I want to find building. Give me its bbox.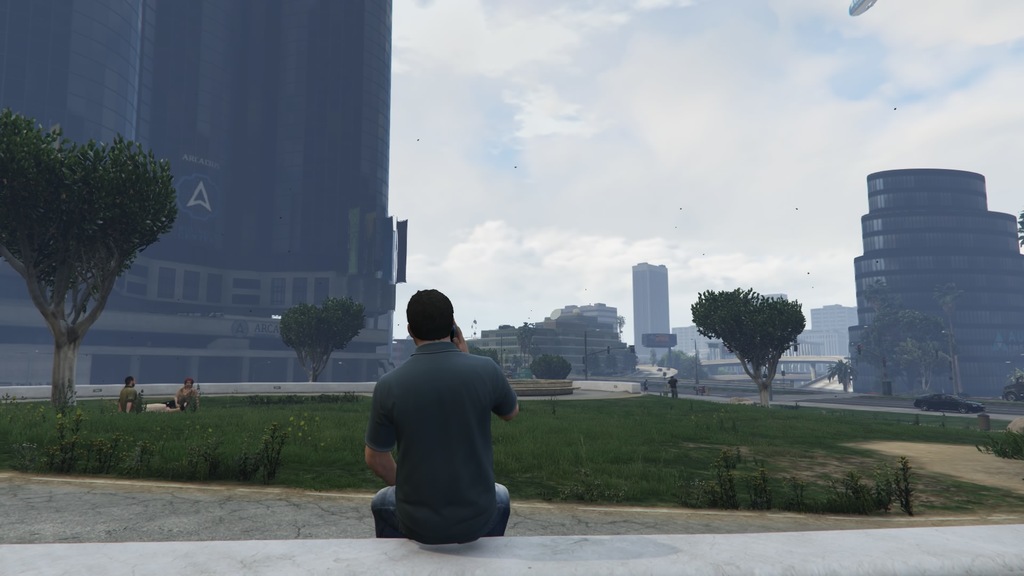
region(1, 0, 404, 381).
